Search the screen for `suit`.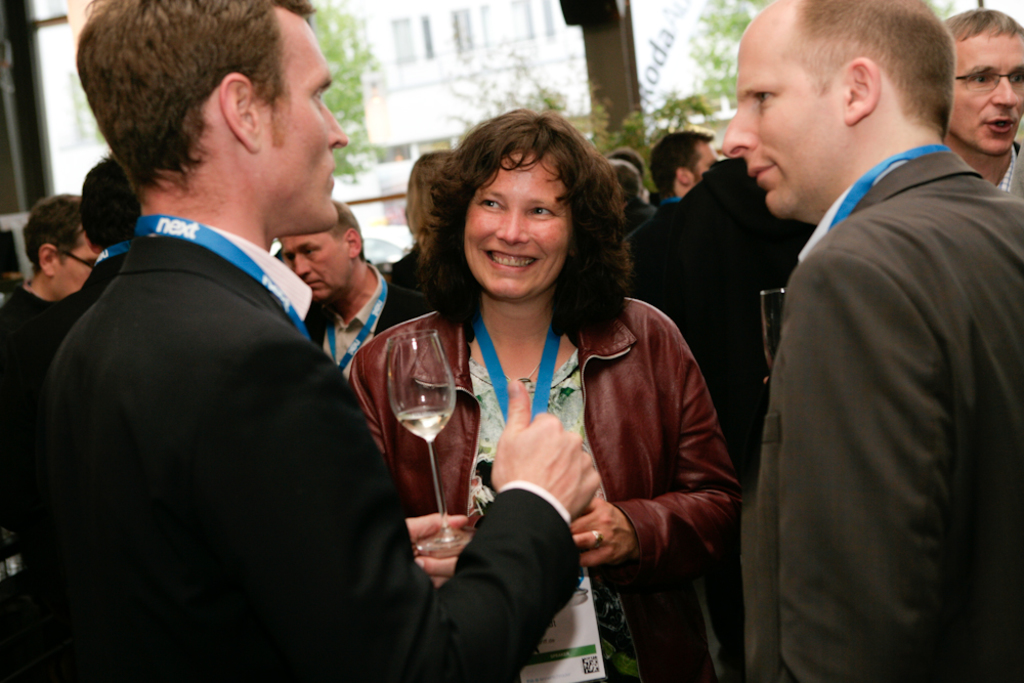
Found at box(739, 143, 1023, 682).
